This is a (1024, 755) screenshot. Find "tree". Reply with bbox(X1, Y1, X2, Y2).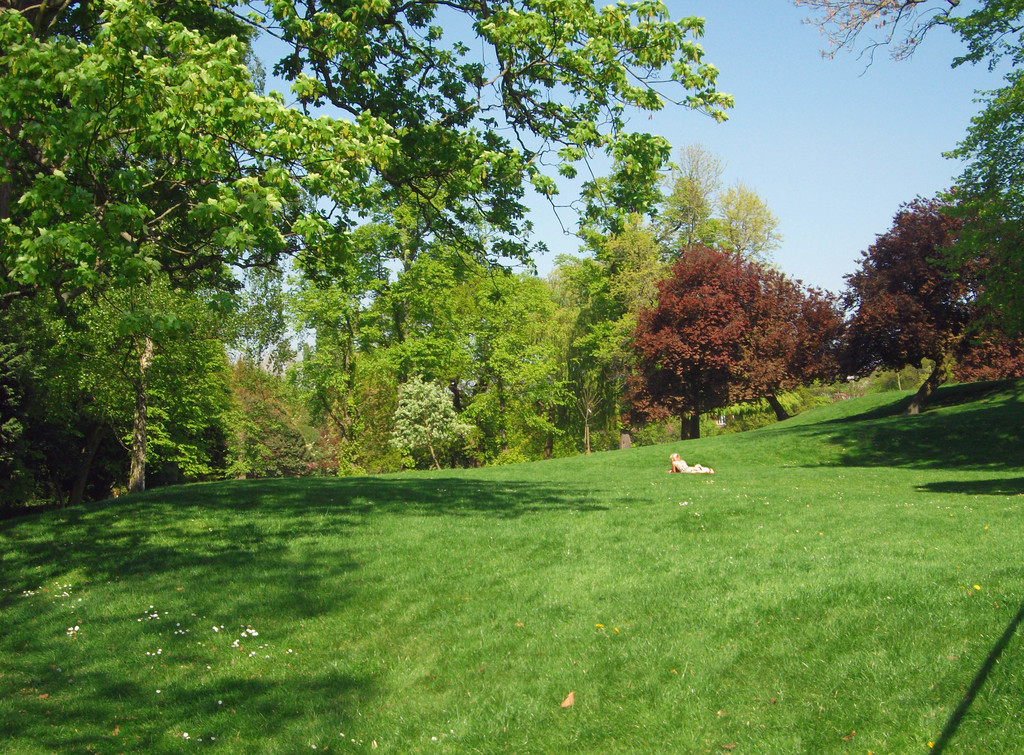
bbox(385, 375, 465, 472).
